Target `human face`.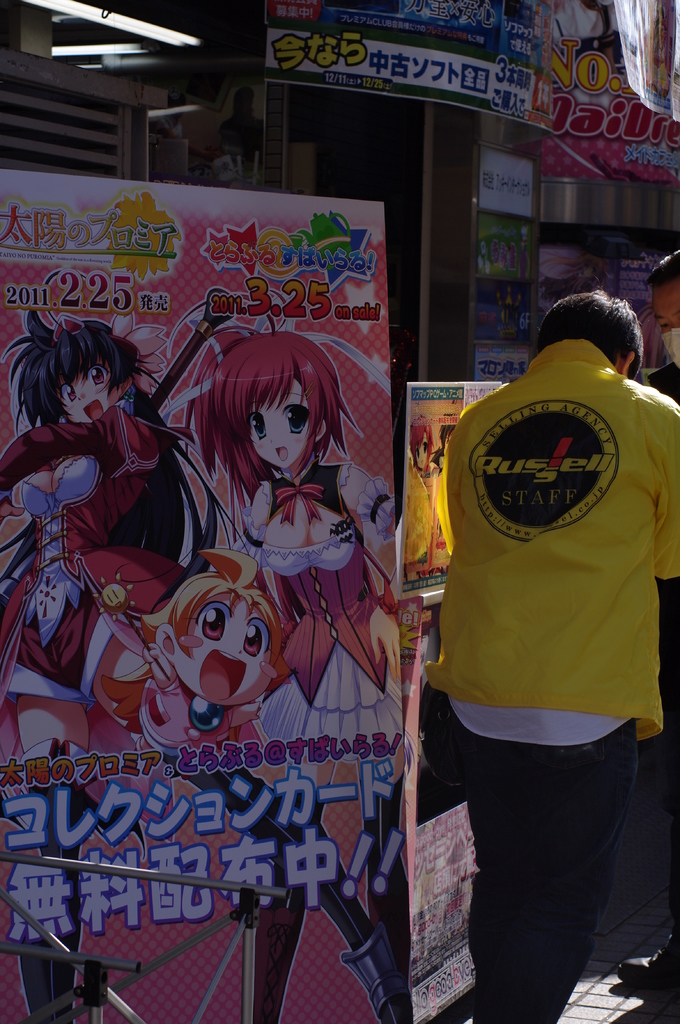
Target region: [650, 283, 679, 328].
